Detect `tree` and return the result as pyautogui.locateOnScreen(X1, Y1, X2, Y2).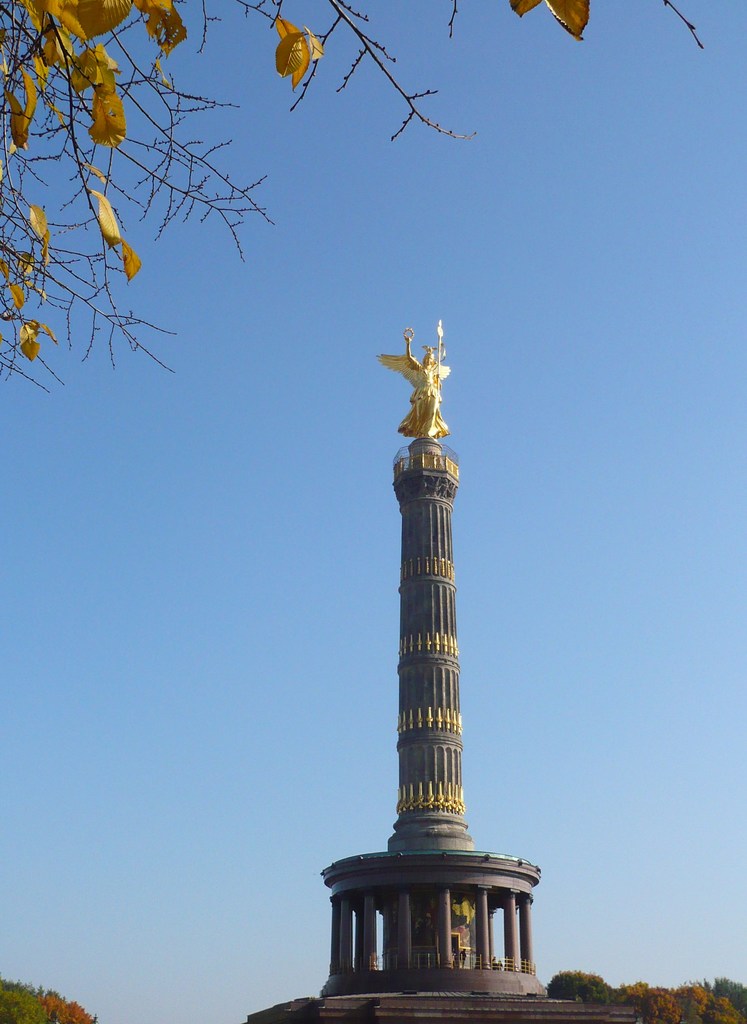
pyautogui.locateOnScreen(719, 997, 746, 1023).
